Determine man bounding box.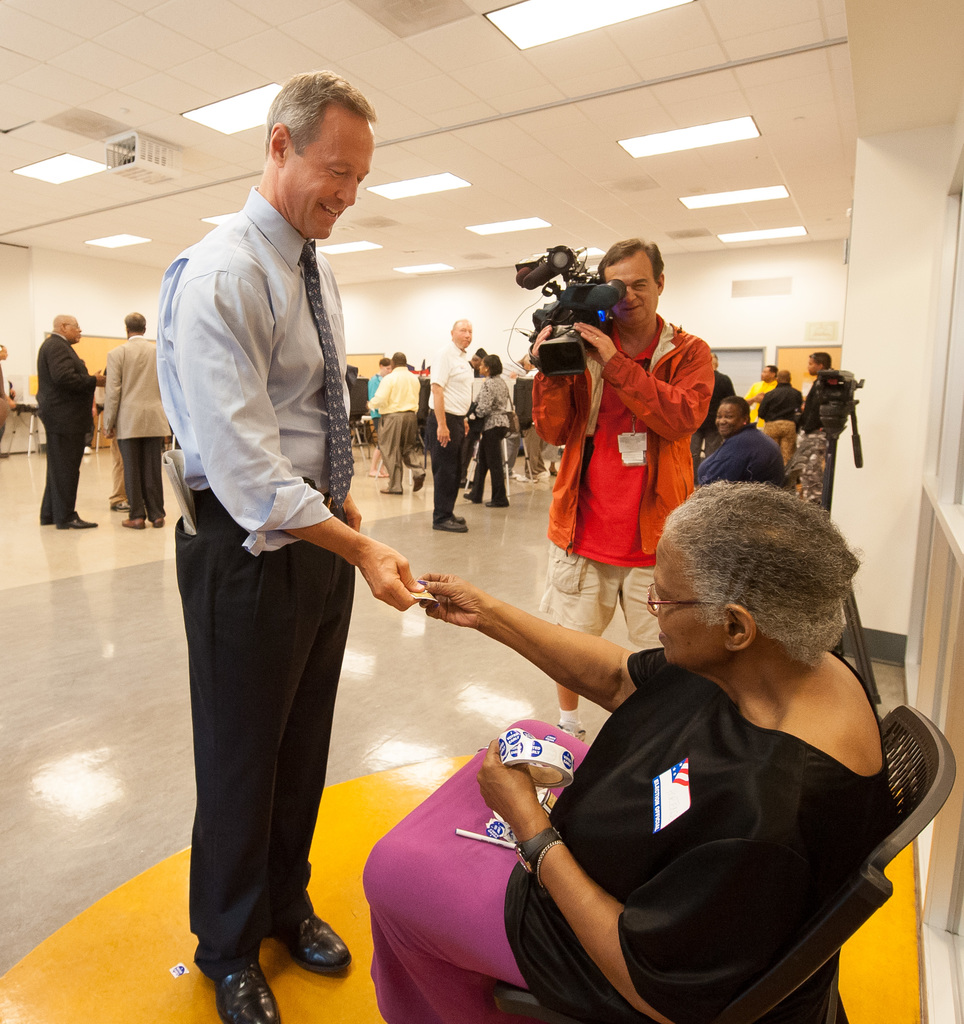
Determined: region(425, 309, 470, 540).
